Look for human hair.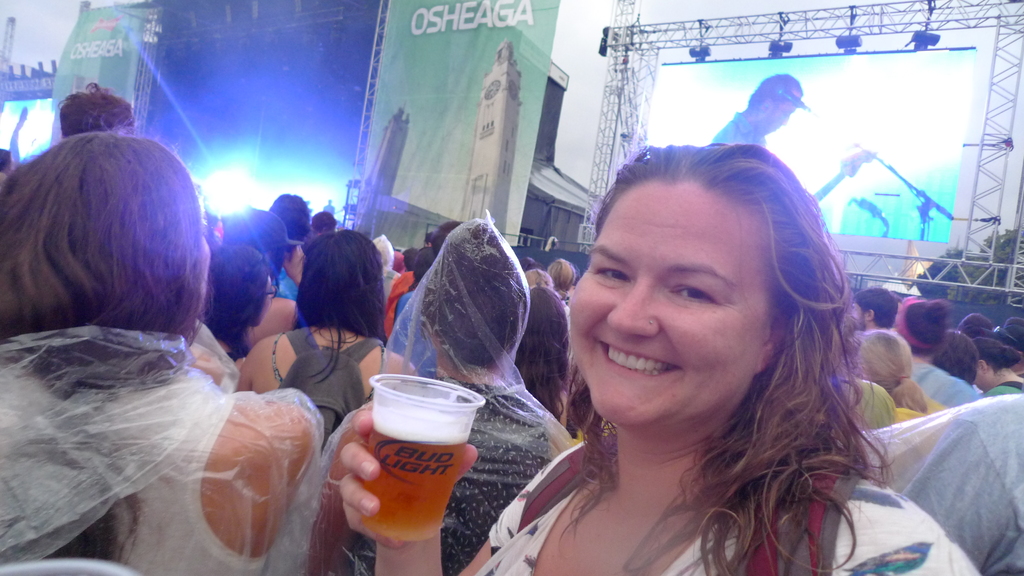
Found: {"left": 0, "top": 108, "right": 212, "bottom": 364}.
